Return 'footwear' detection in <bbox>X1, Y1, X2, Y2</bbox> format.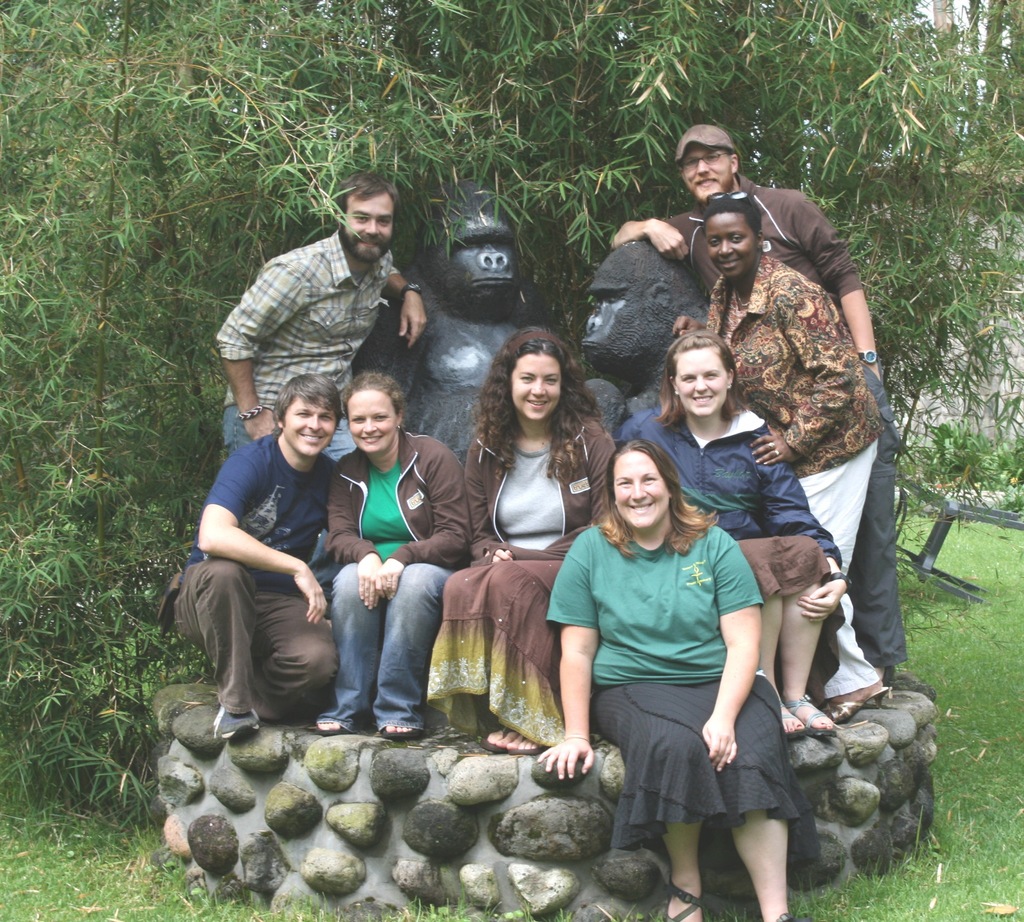
<bbox>790, 694, 844, 732</bbox>.
